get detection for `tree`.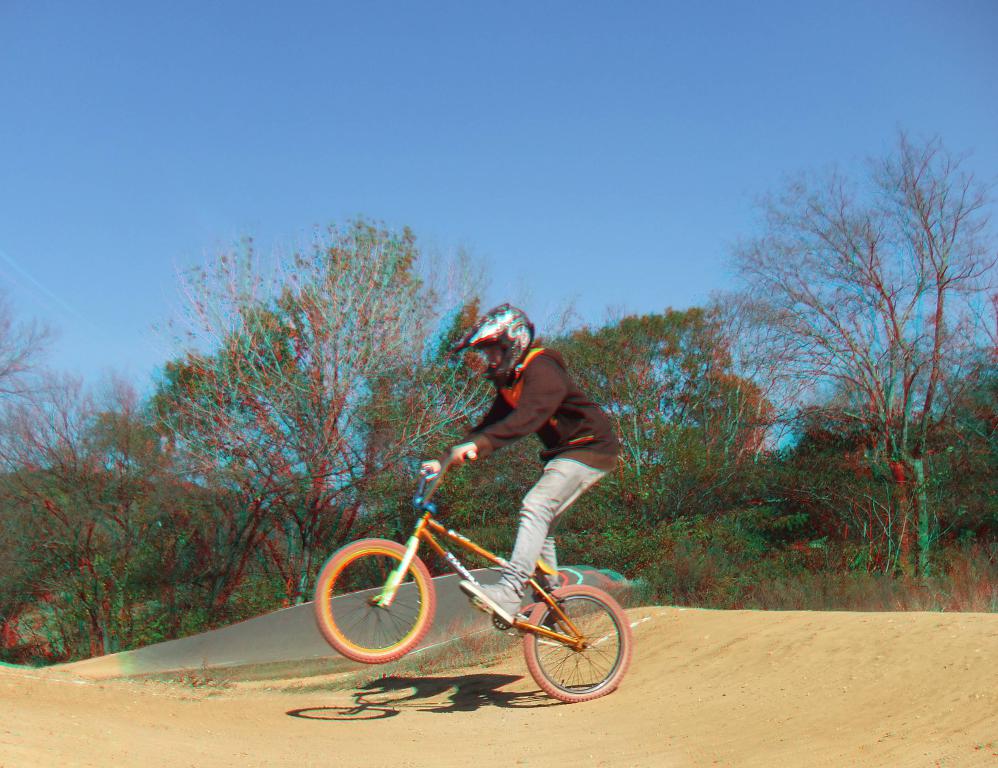
Detection: left=391, top=326, right=625, bottom=566.
